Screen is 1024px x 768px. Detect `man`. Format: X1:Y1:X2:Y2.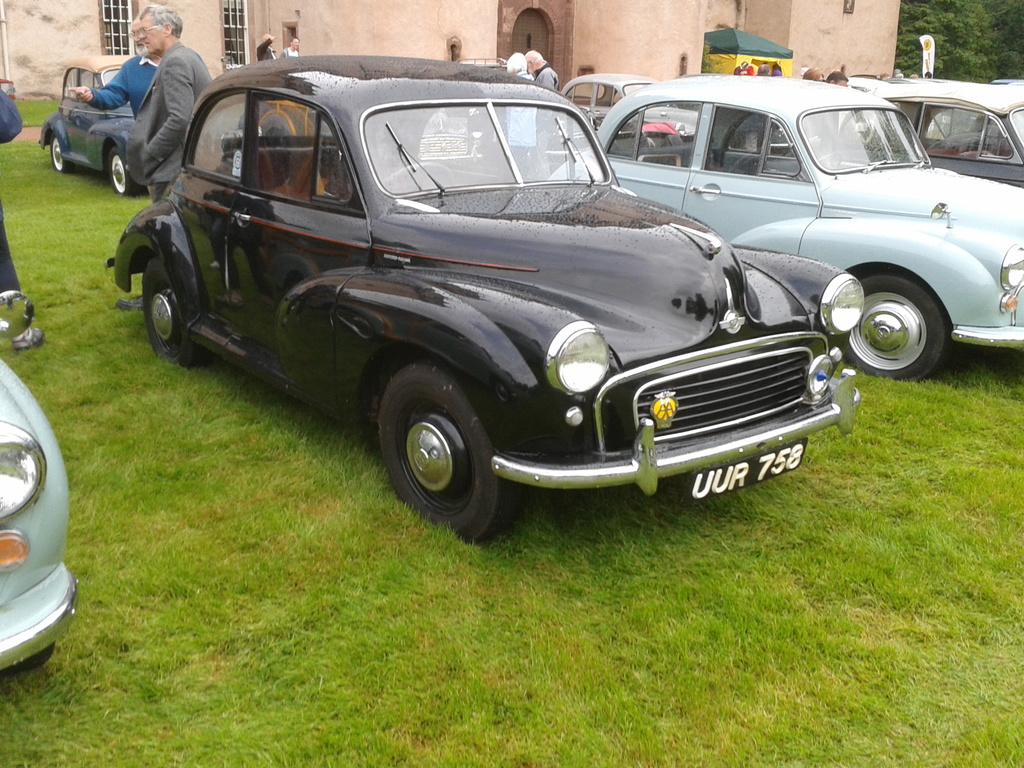
61:17:160:118.
